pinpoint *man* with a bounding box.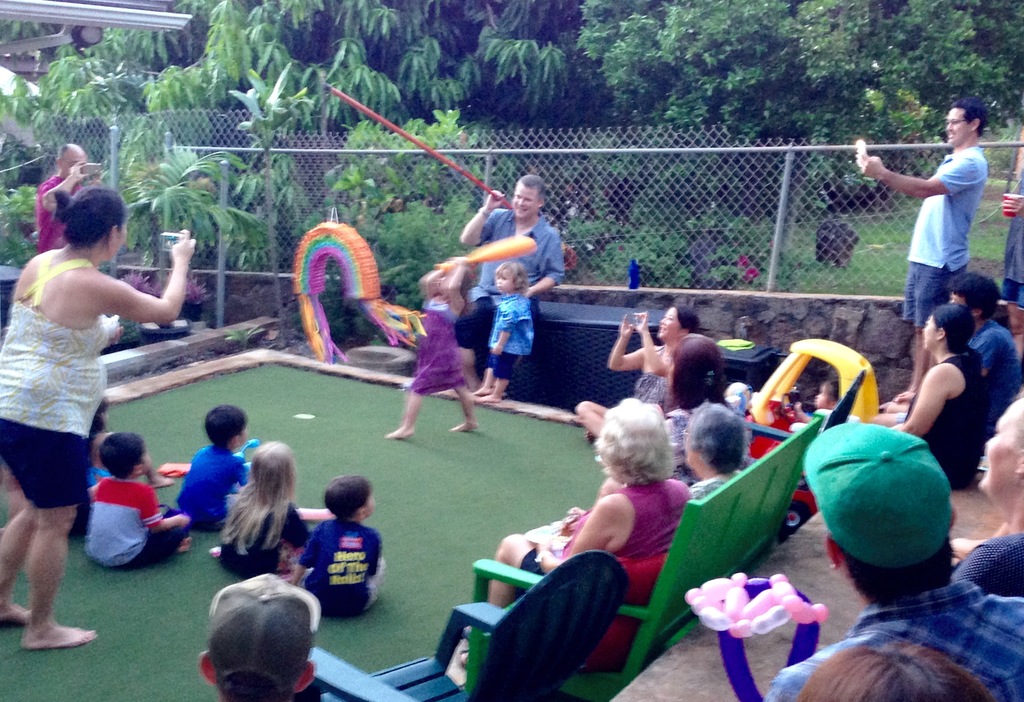
35/143/112/266.
